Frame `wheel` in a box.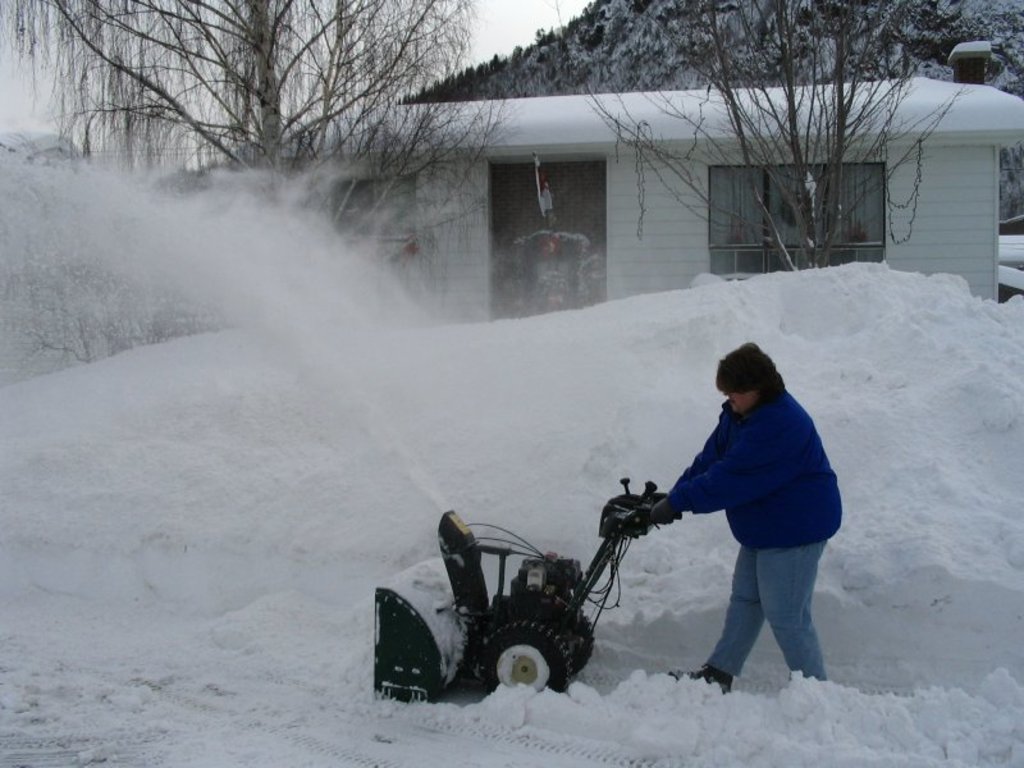
(left=481, top=627, right=589, bottom=703).
